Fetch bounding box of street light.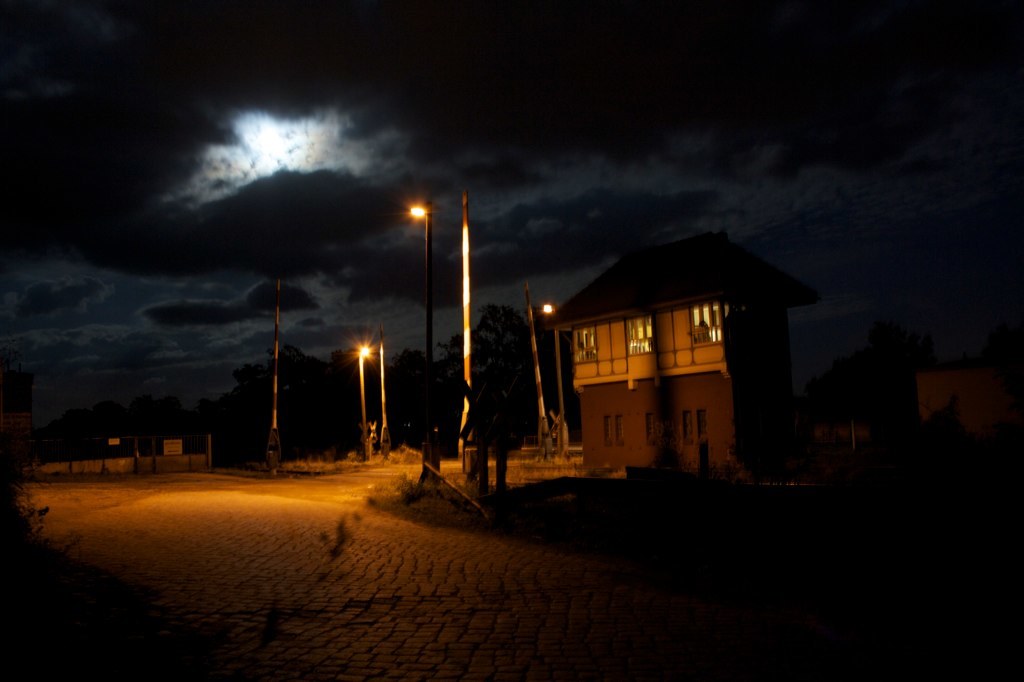
Bbox: <bbox>346, 336, 378, 459</bbox>.
